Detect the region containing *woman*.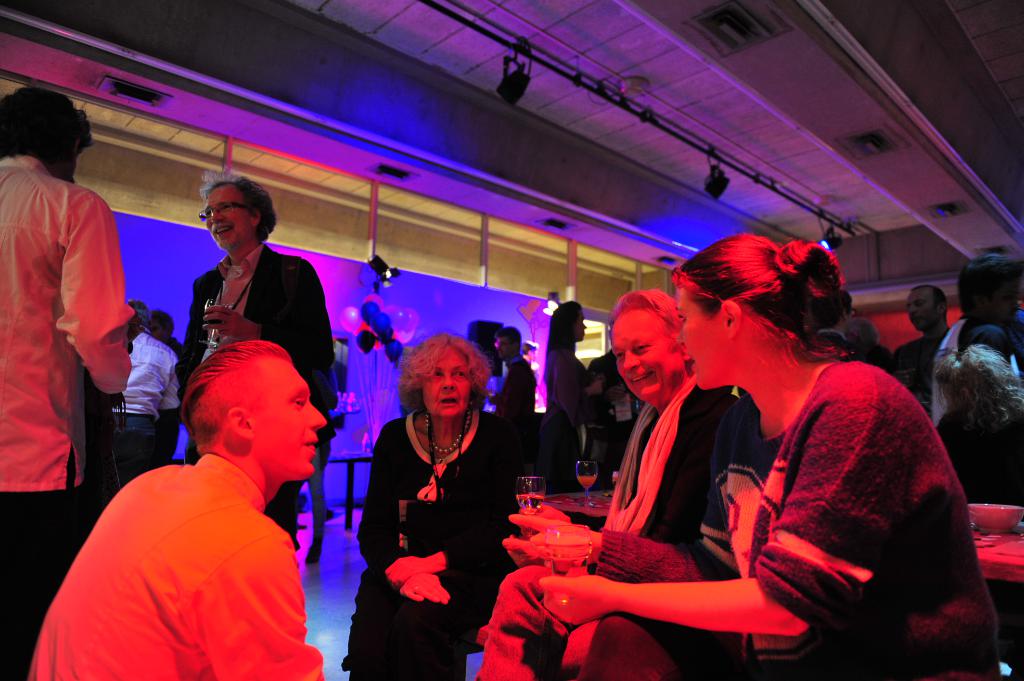
<region>333, 324, 527, 680</region>.
